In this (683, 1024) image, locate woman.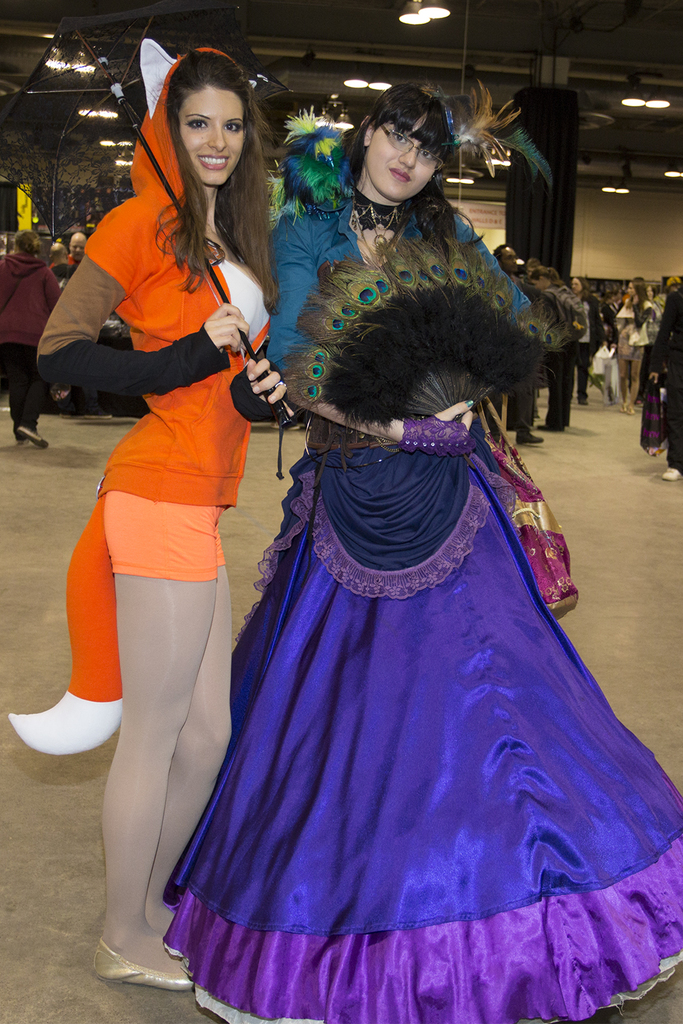
Bounding box: x1=34, y1=37, x2=293, y2=989.
